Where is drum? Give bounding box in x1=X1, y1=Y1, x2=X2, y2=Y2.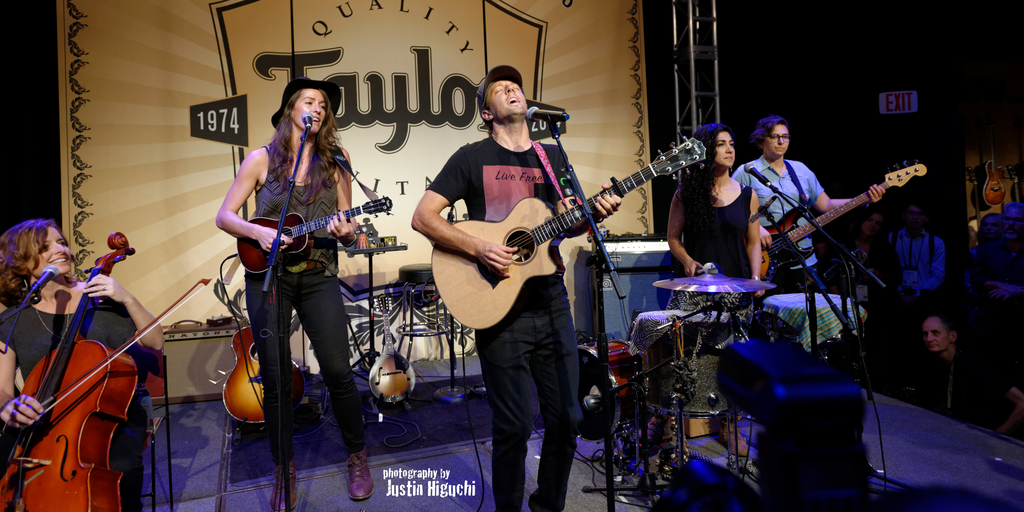
x1=723, y1=410, x2=767, y2=456.
